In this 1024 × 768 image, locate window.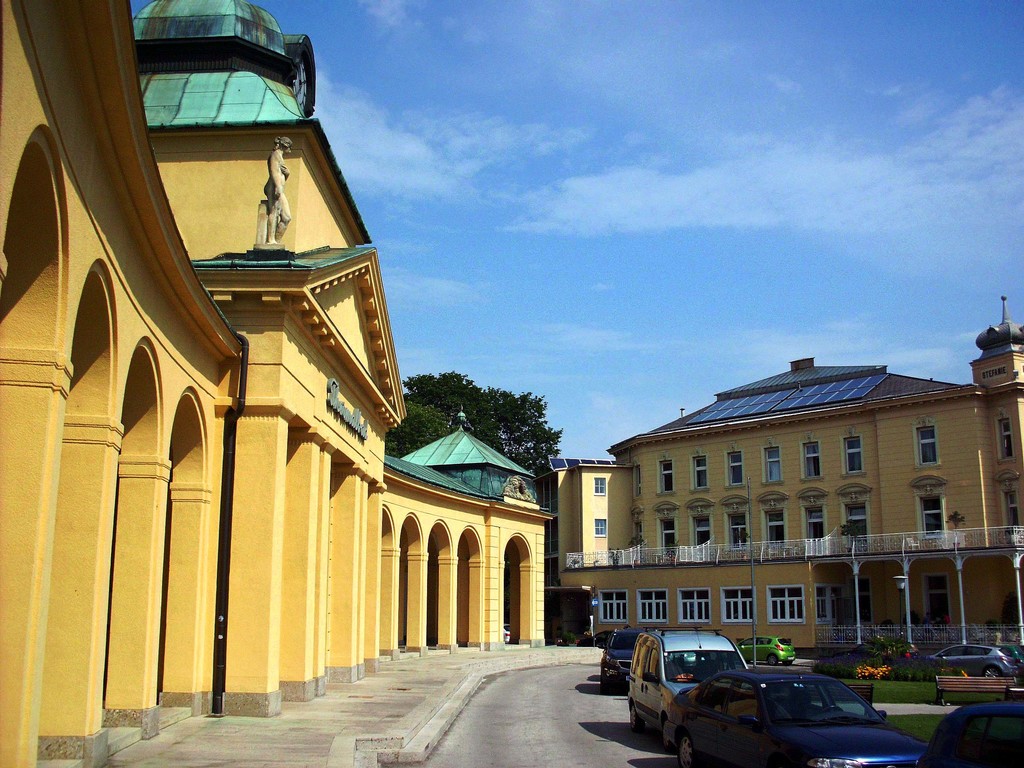
Bounding box: [x1=840, y1=433, x2=862, y2=479].
